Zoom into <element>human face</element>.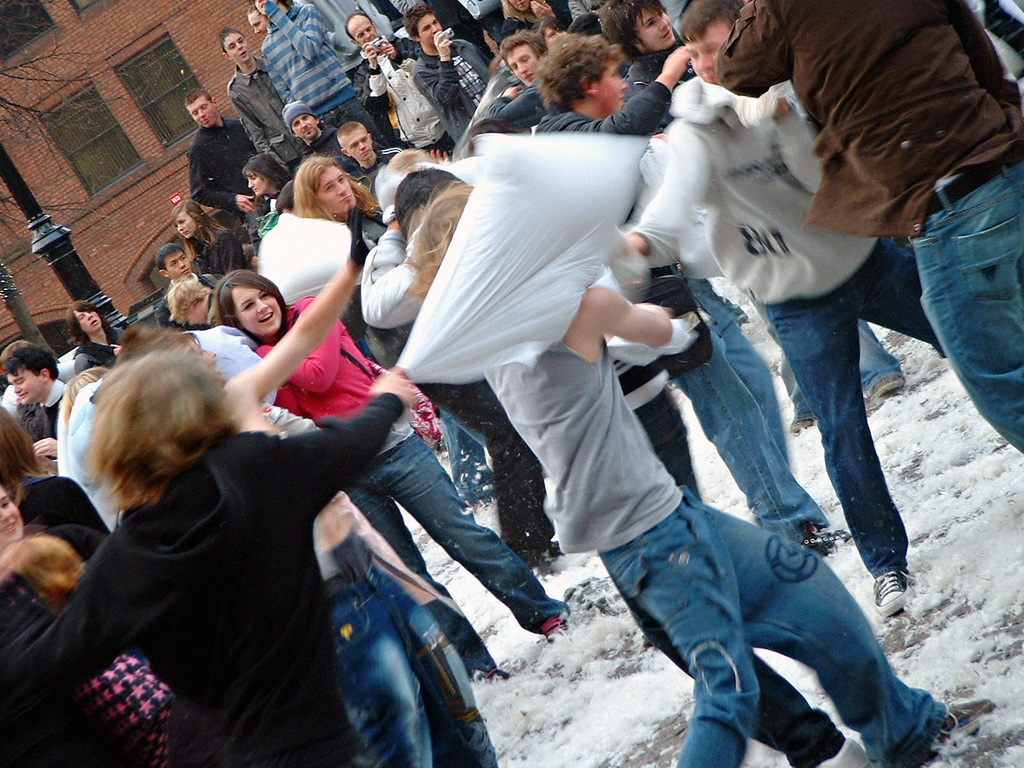
Zoom target: 639/0/673/52.
